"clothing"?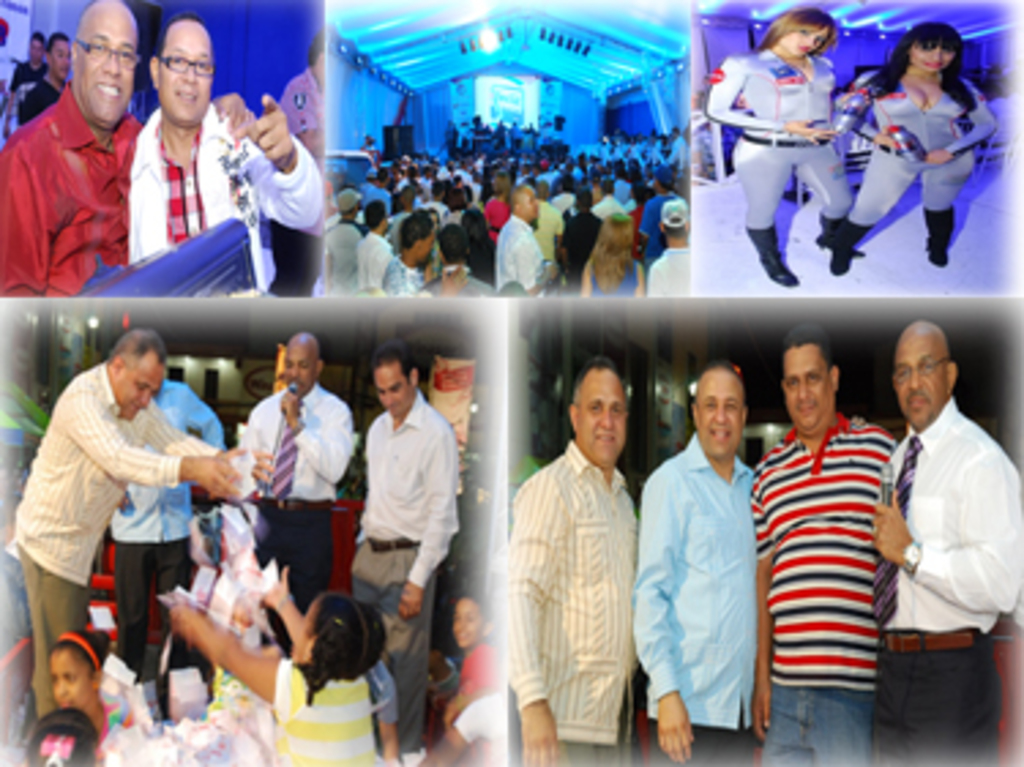
371:393:451:751
